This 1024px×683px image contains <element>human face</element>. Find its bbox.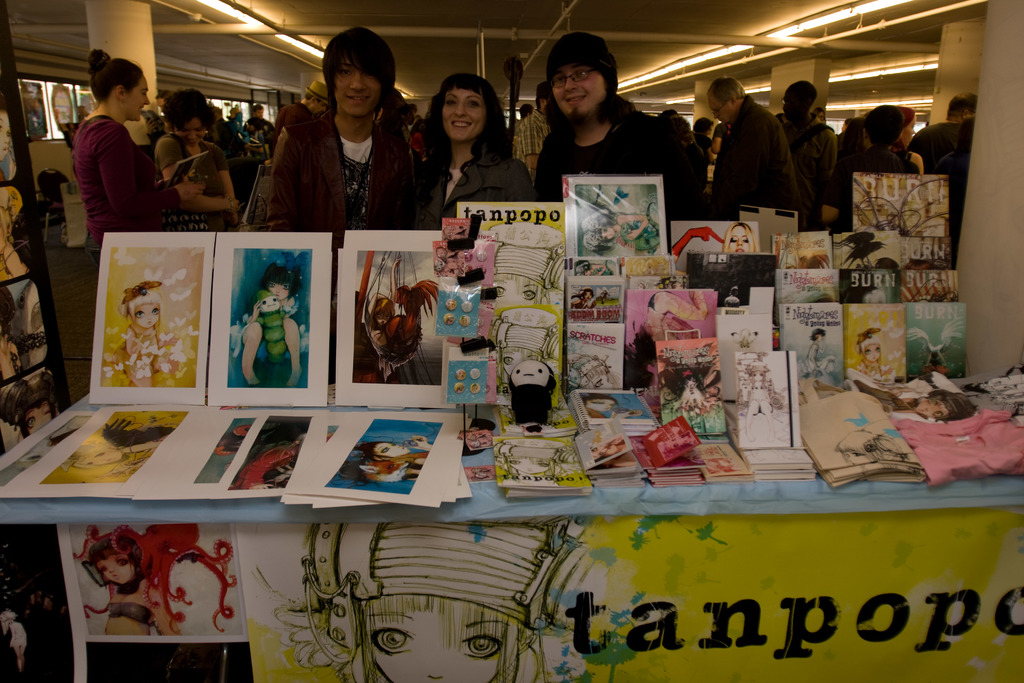
l=495, t=271, r=539, b=305.
